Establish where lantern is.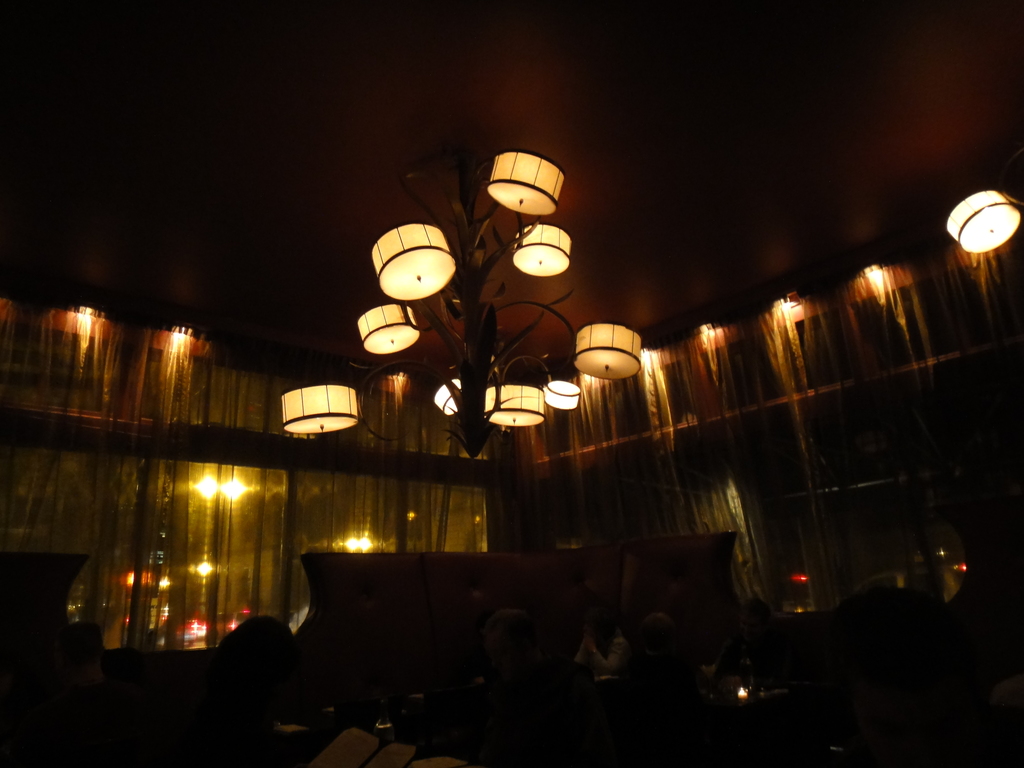
Established at bbox(374, 227, 456, 303).
